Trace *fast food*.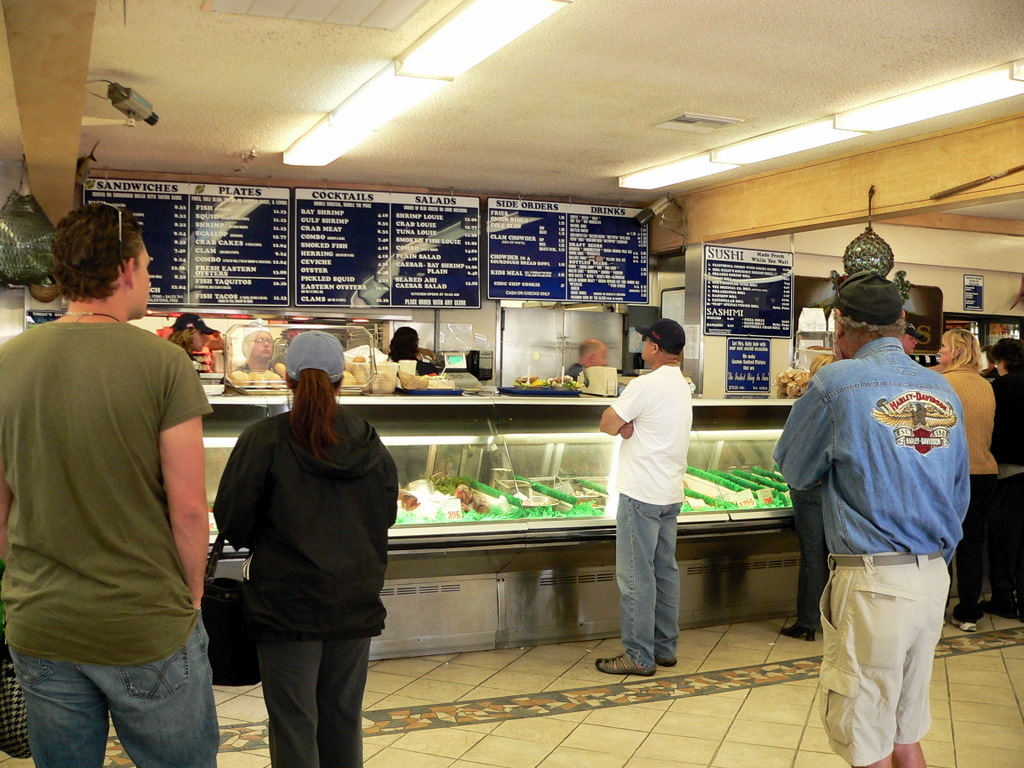
Traced to rect(515, 370, 572, 387).
